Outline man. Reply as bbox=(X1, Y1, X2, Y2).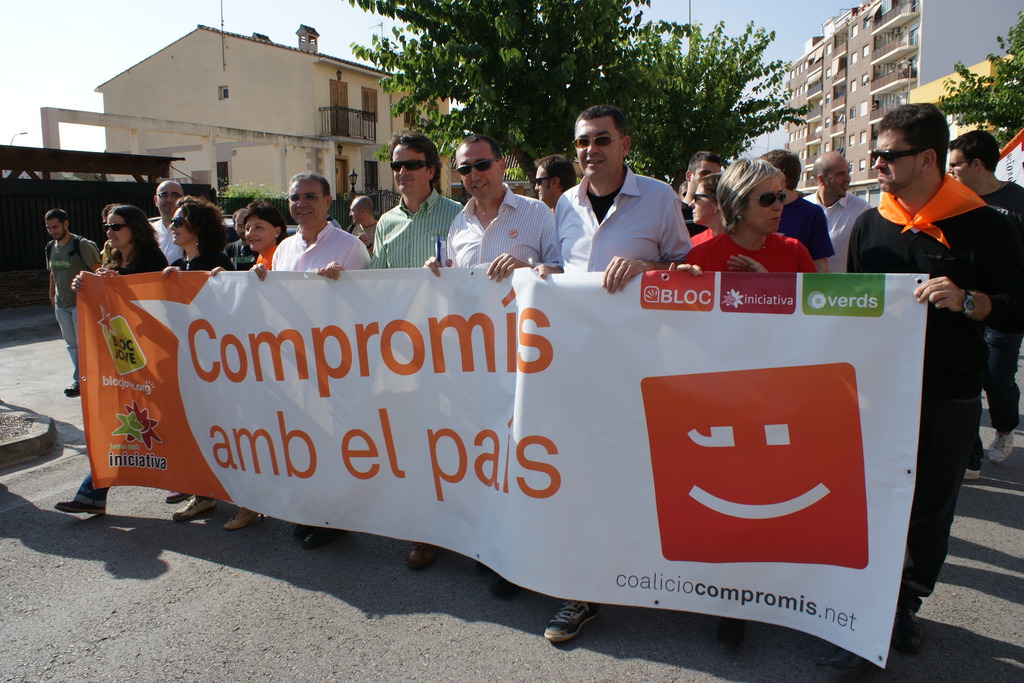
bbox=(757, 148, 833, 273).
